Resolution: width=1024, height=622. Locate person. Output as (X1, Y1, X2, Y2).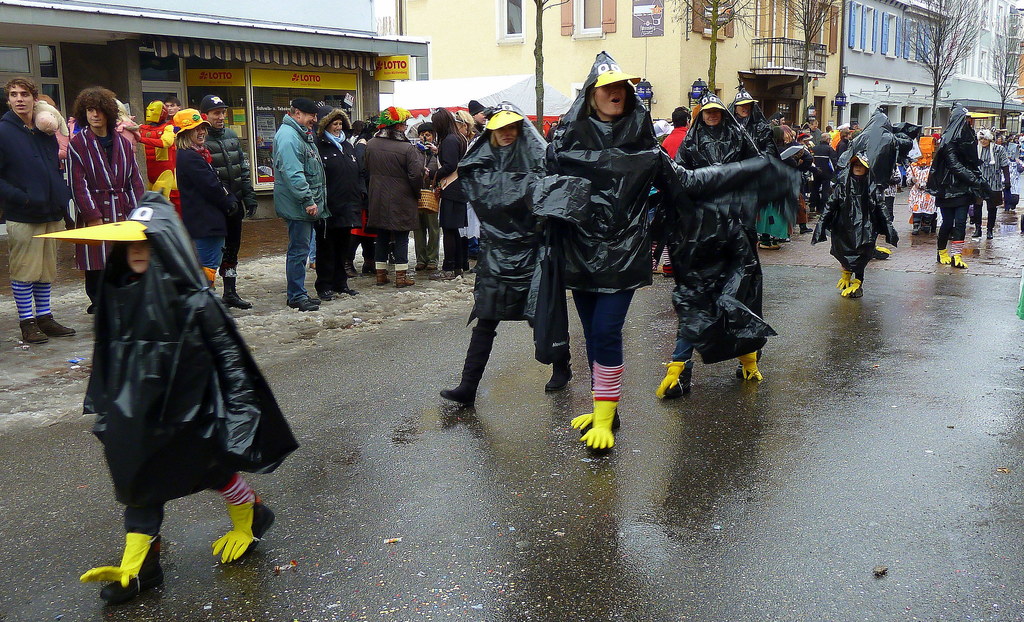
(116, 95, 187, 212).
